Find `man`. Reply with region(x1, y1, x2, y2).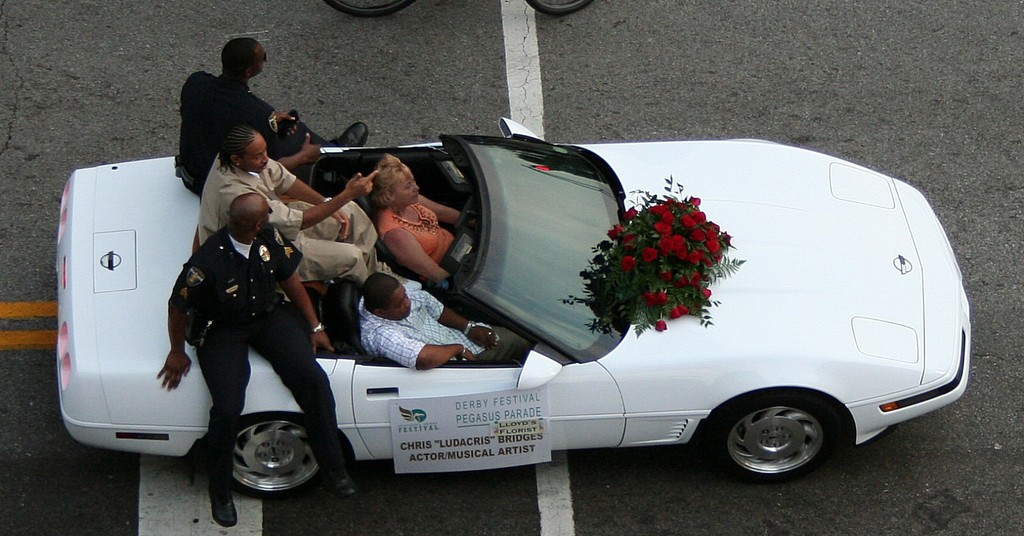
region(175, 31, 314, 194).
